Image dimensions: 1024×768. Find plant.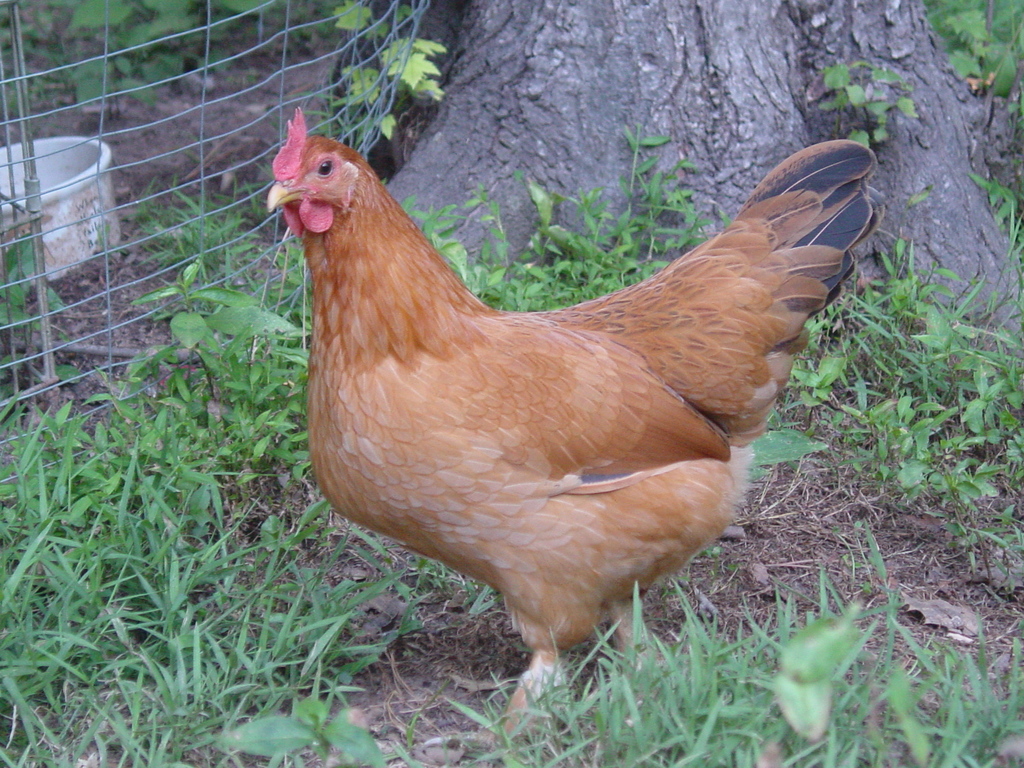
394,129,715,315.
